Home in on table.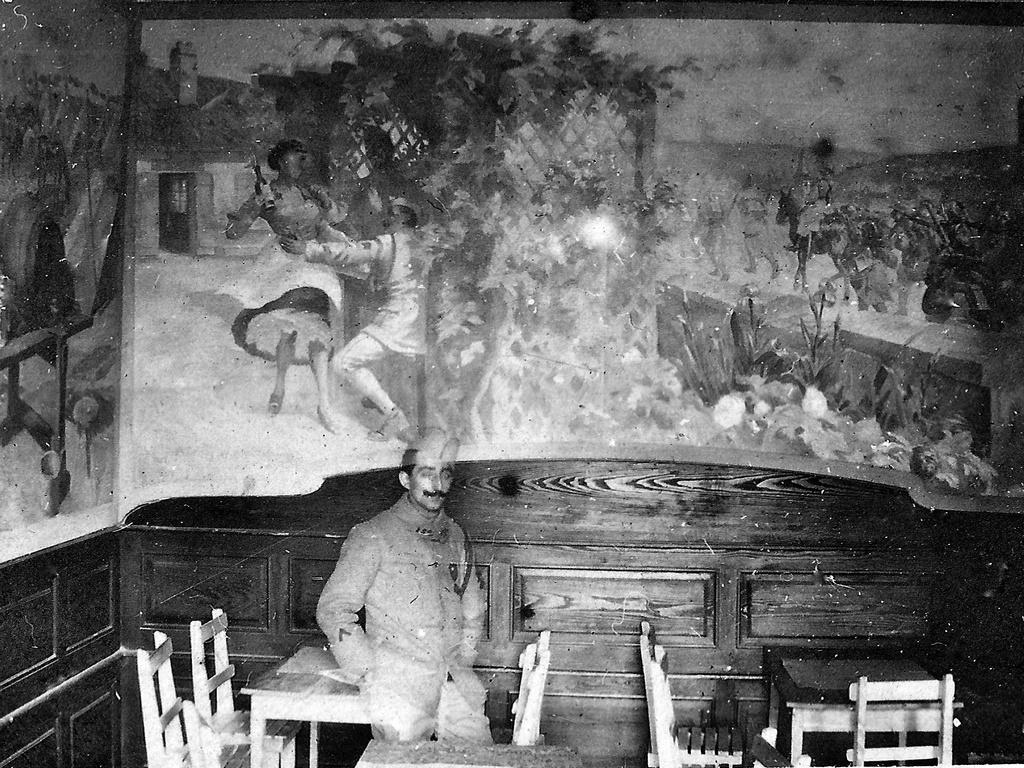
Homed in at <box>240,637,366,767</box>.
